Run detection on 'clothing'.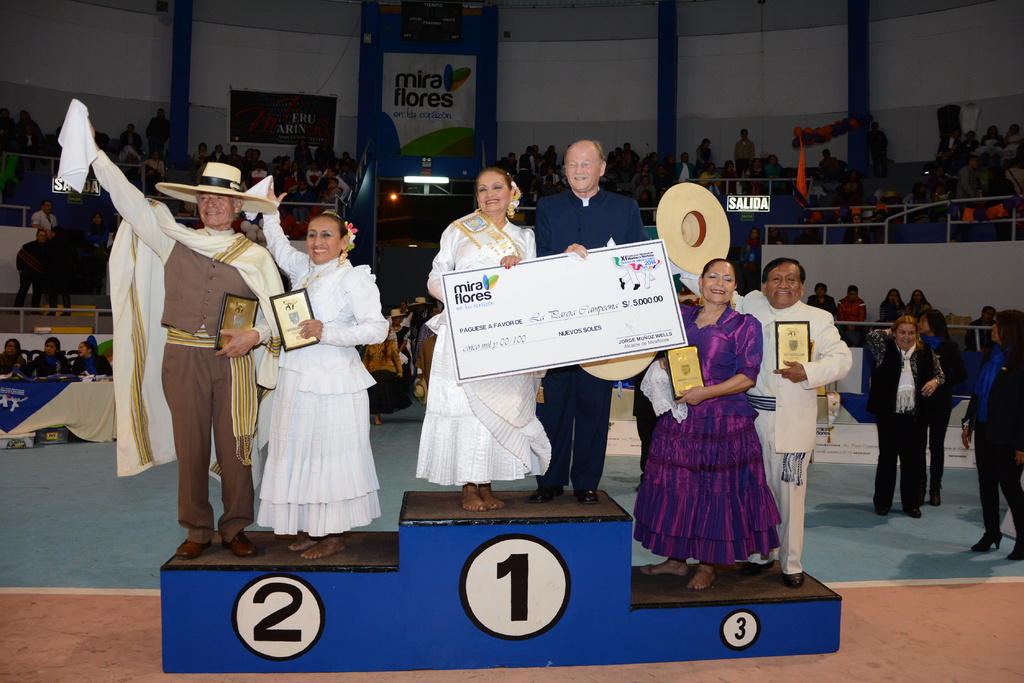
Result: [967,138,978,156].
